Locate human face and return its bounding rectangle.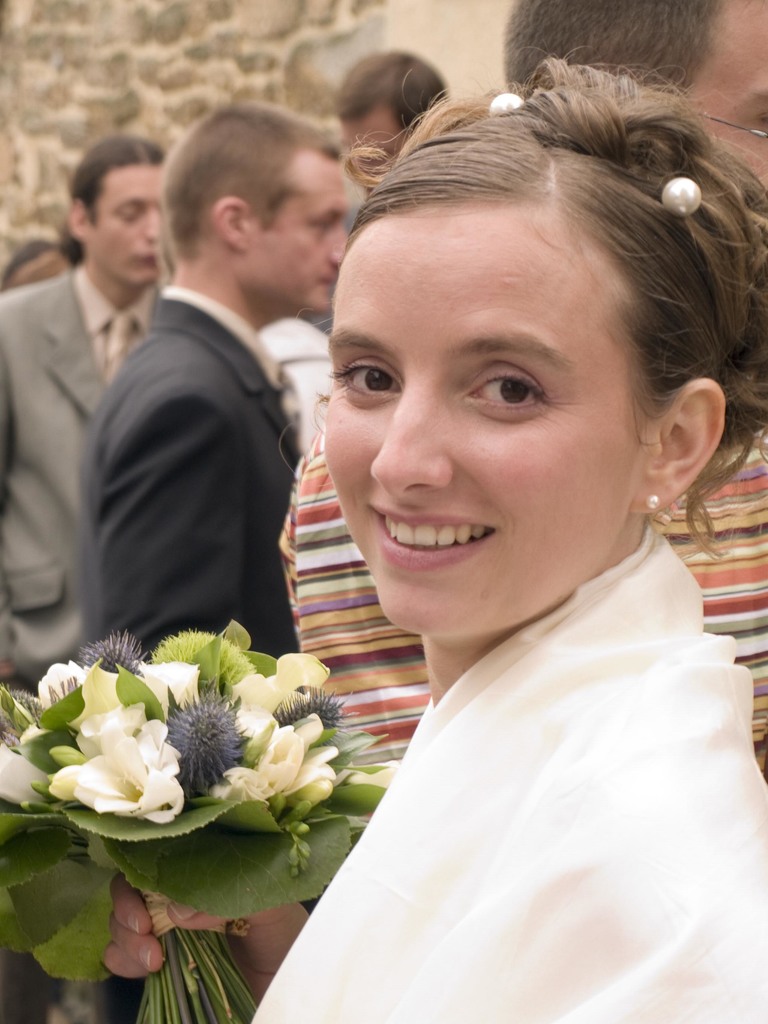
(686, 0, 767, 181).
